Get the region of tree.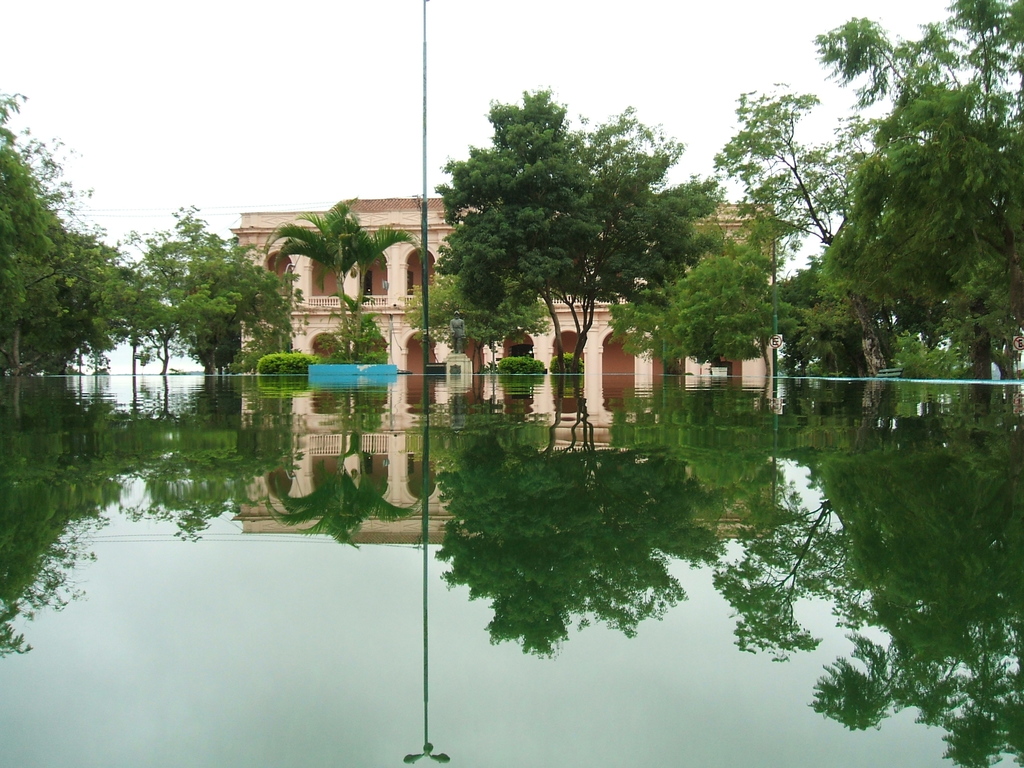
box(0, 94, 94, 341).
